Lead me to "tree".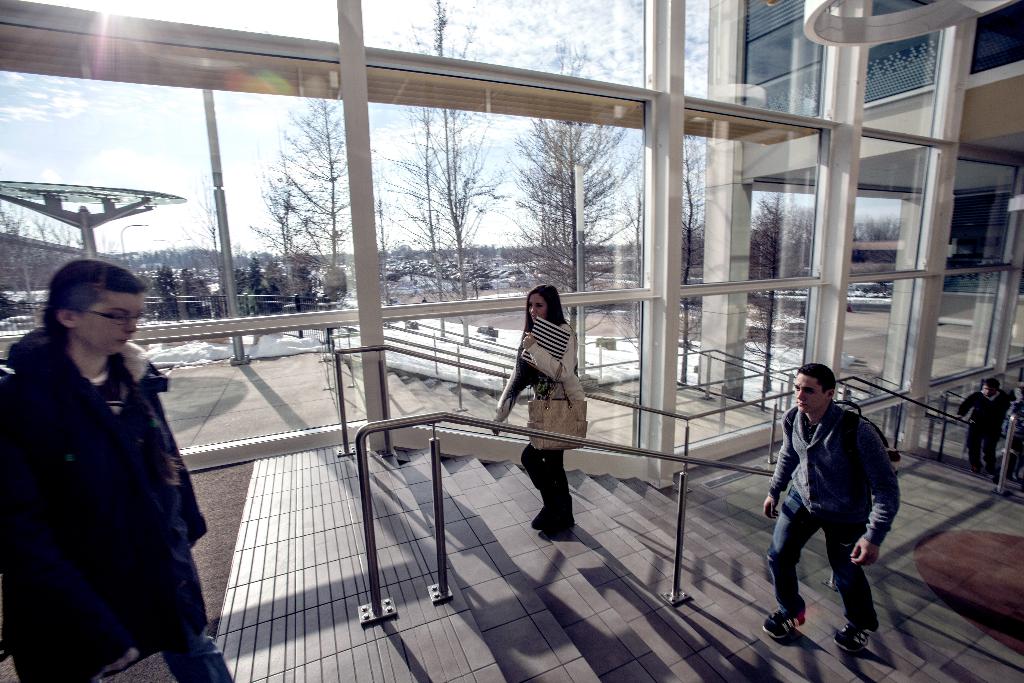
Lead to Rect(0, 168, 257, 308).
